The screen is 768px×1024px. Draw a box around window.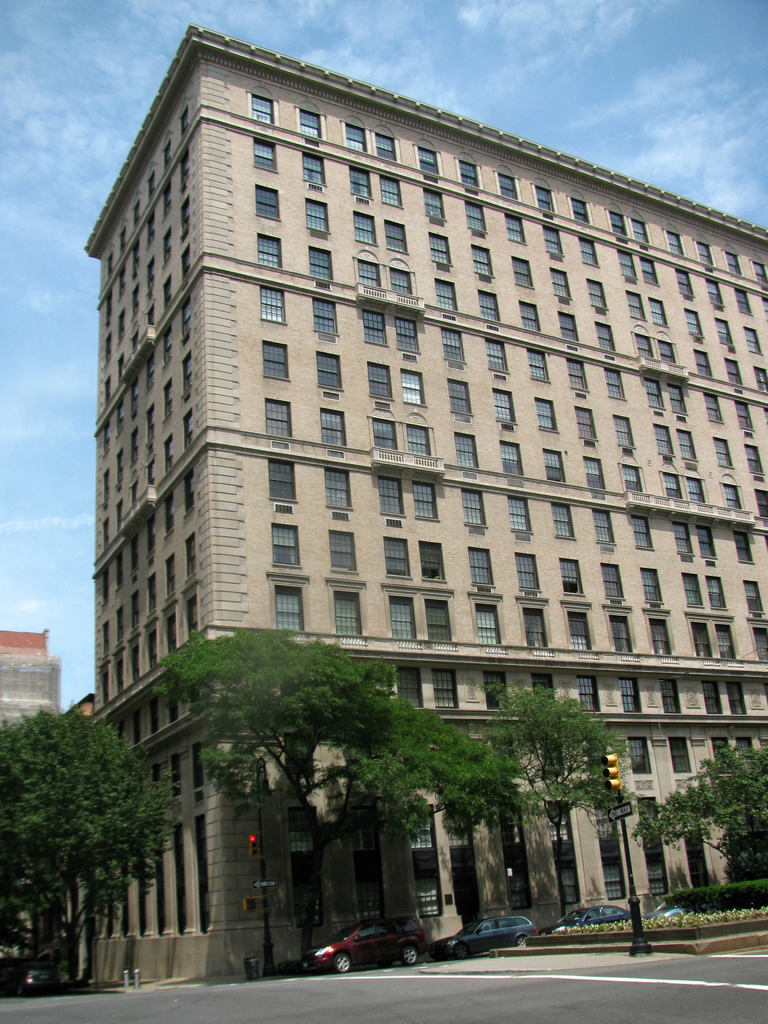
bbox=[730, 532, 754, 562].
